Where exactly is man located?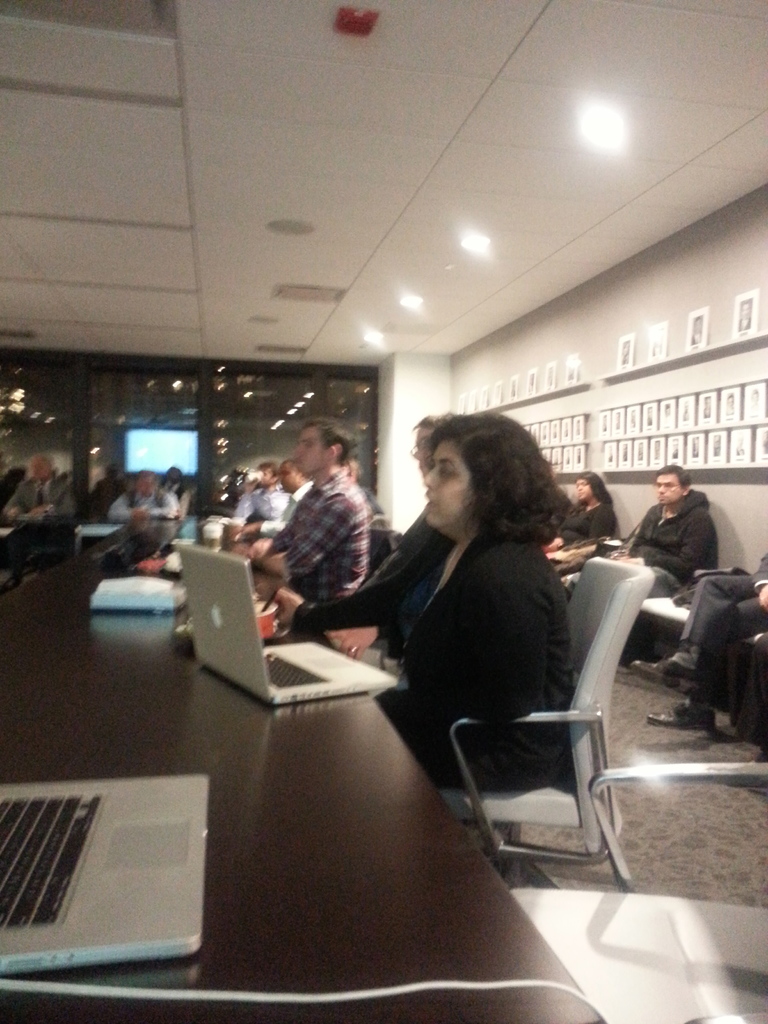
Its bounding box is x1=226 y1=464 x2=291 y2=531.
